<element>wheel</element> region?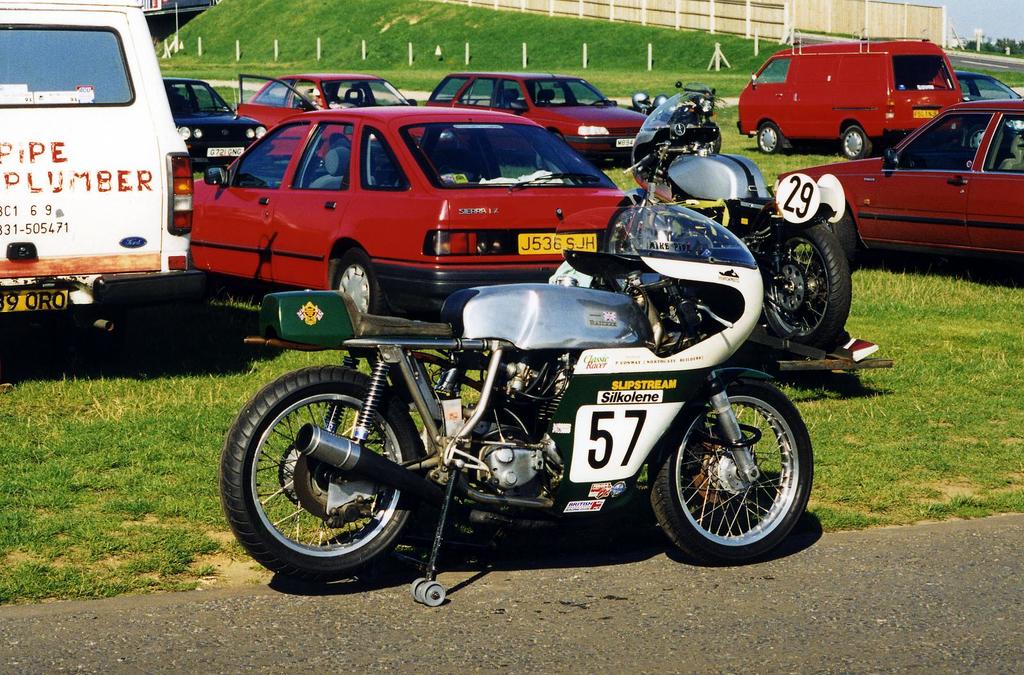
bbox=[598, 191, 668, 289]
